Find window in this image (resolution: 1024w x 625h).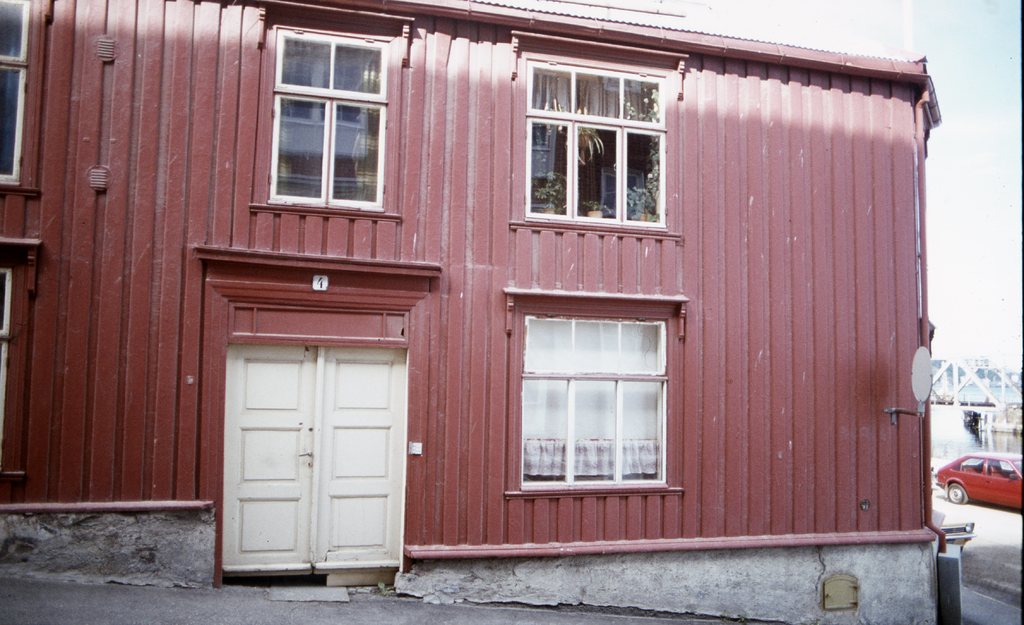
{"x1": 0, "y1": 0, "x2": 33, "y2": 186}.
